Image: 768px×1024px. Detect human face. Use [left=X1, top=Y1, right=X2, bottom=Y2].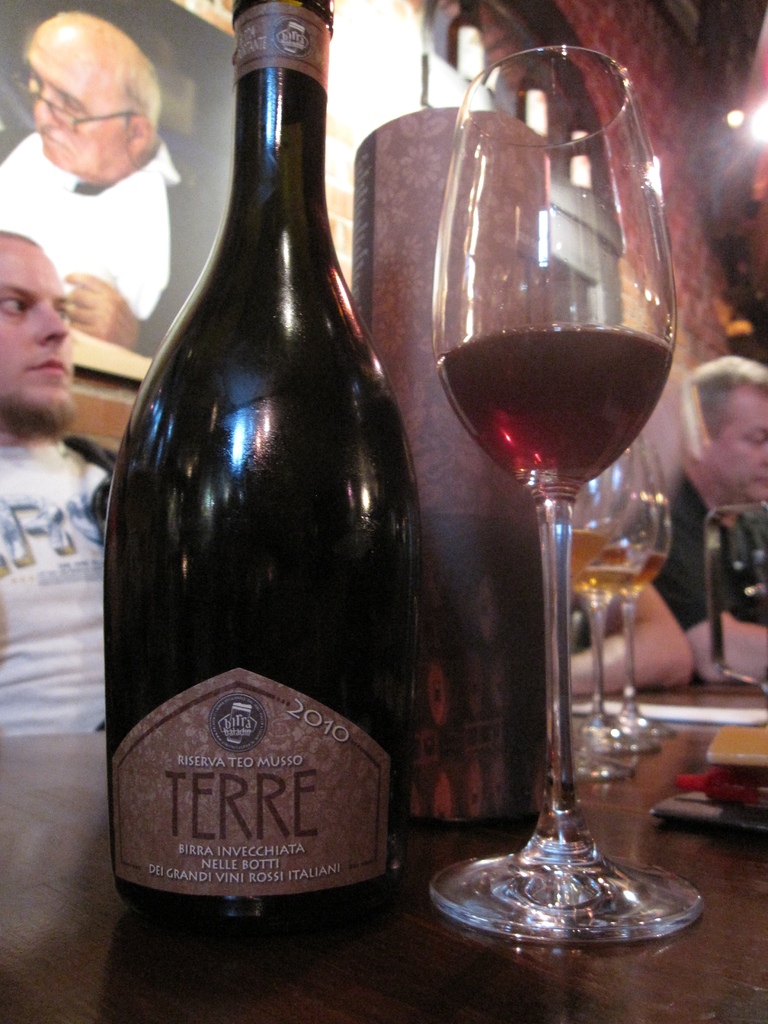
[left=710, top=388, right=767, bottom=503].
